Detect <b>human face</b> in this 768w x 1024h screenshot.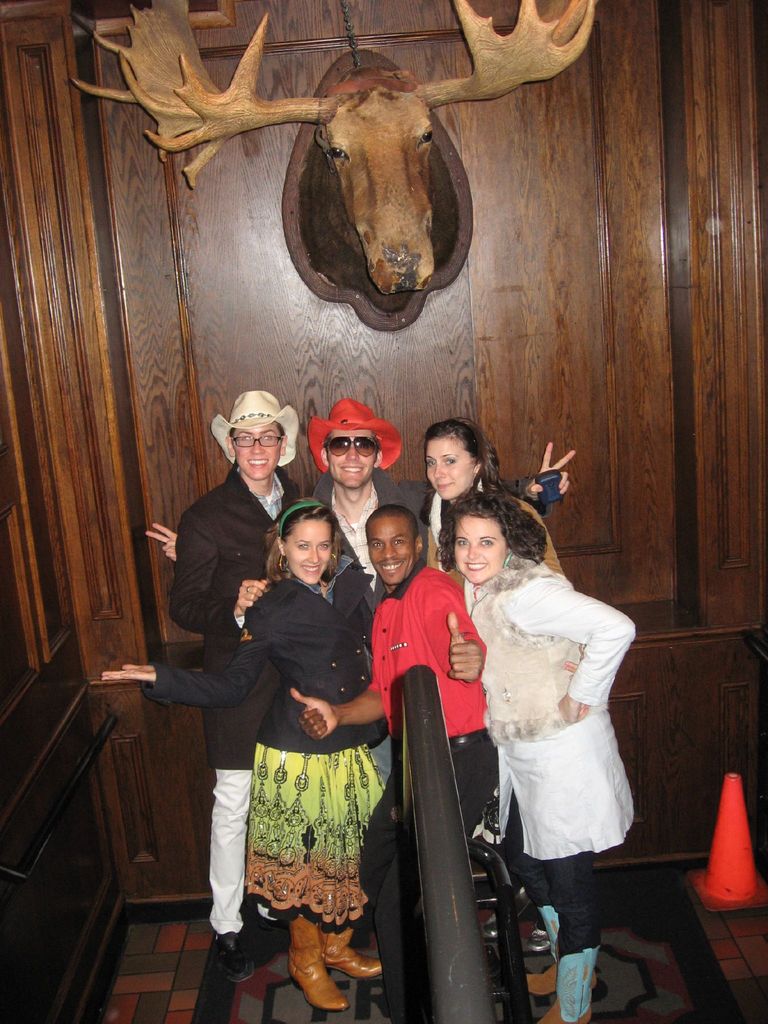
Detection: 430:438:468:504.
